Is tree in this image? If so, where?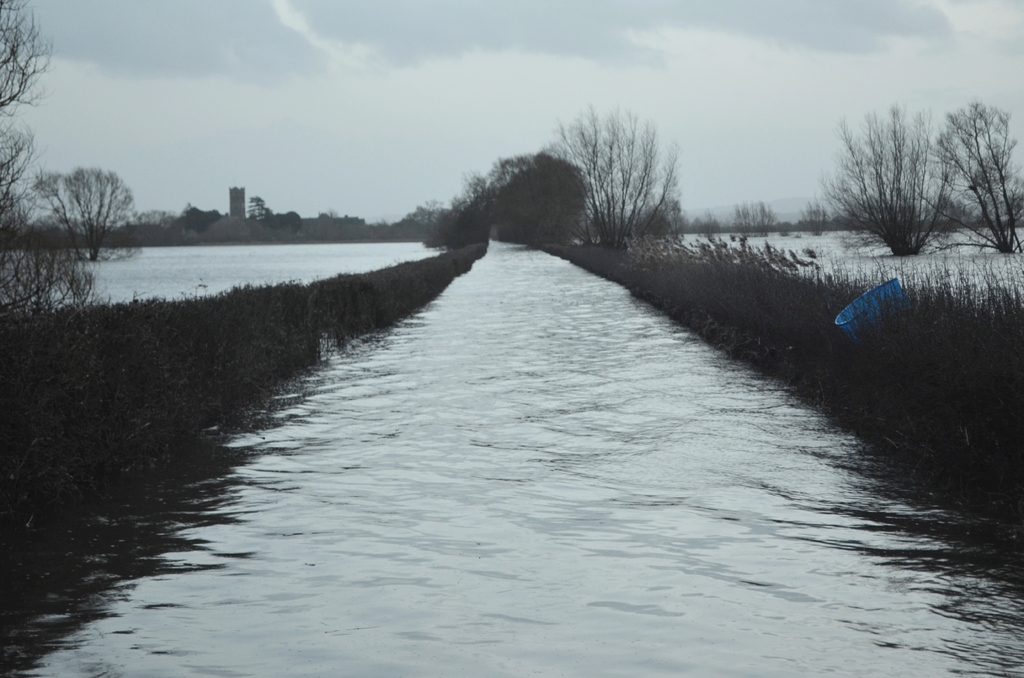
Yes, at [917,85,1014,257].
